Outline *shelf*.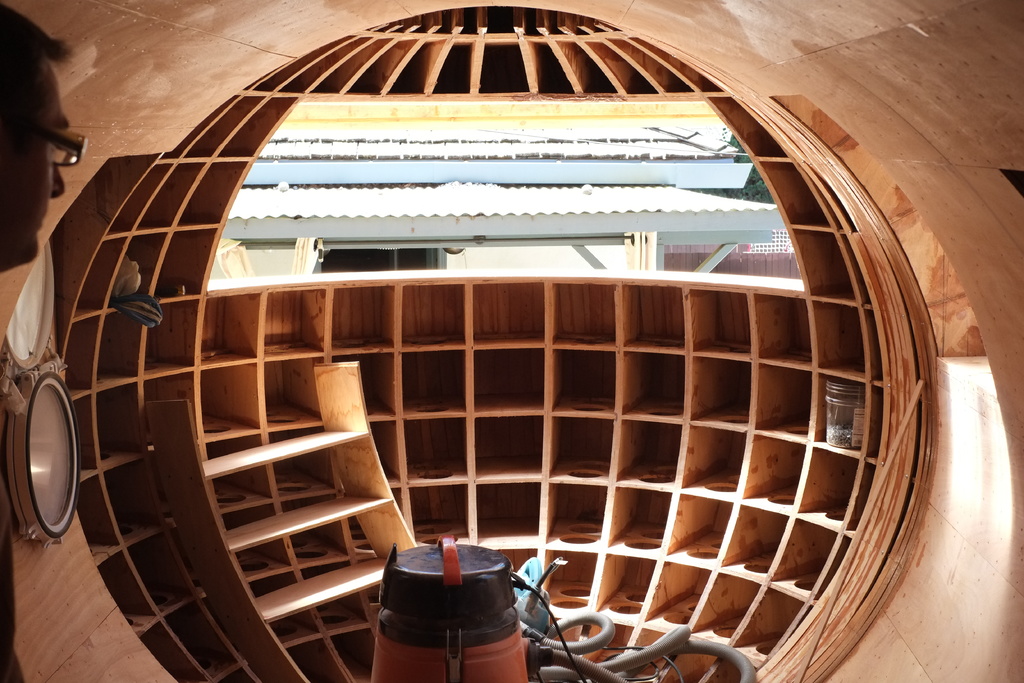
Outline: (x1=253, y1=567, x2=321, y2=643).
